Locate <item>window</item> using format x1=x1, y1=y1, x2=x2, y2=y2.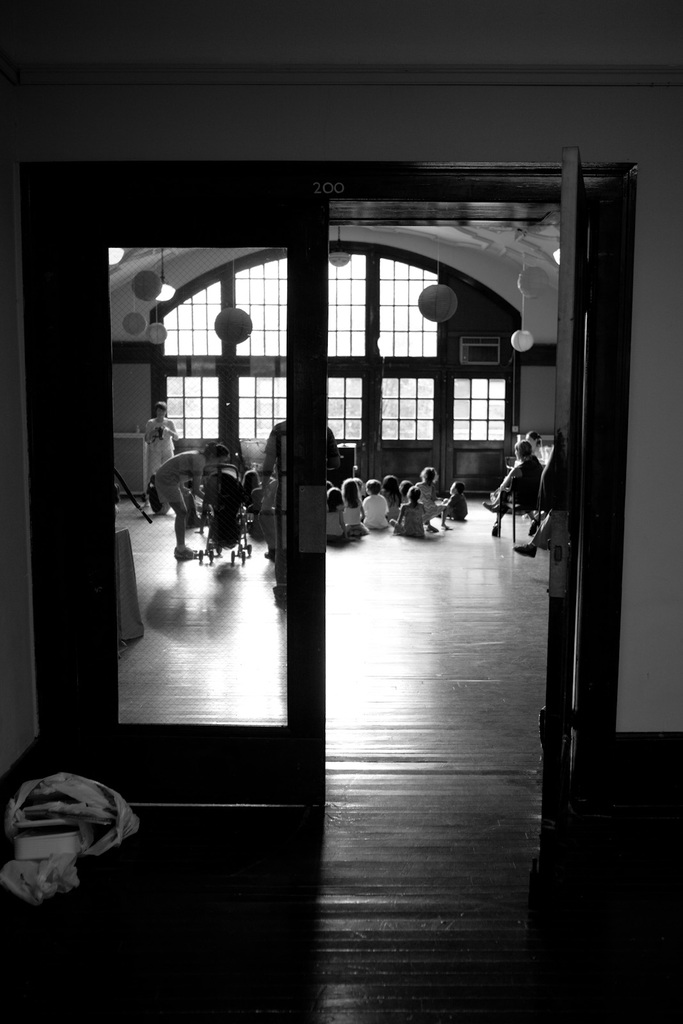
x1=234, y1=372, x2=291, y2=447.
